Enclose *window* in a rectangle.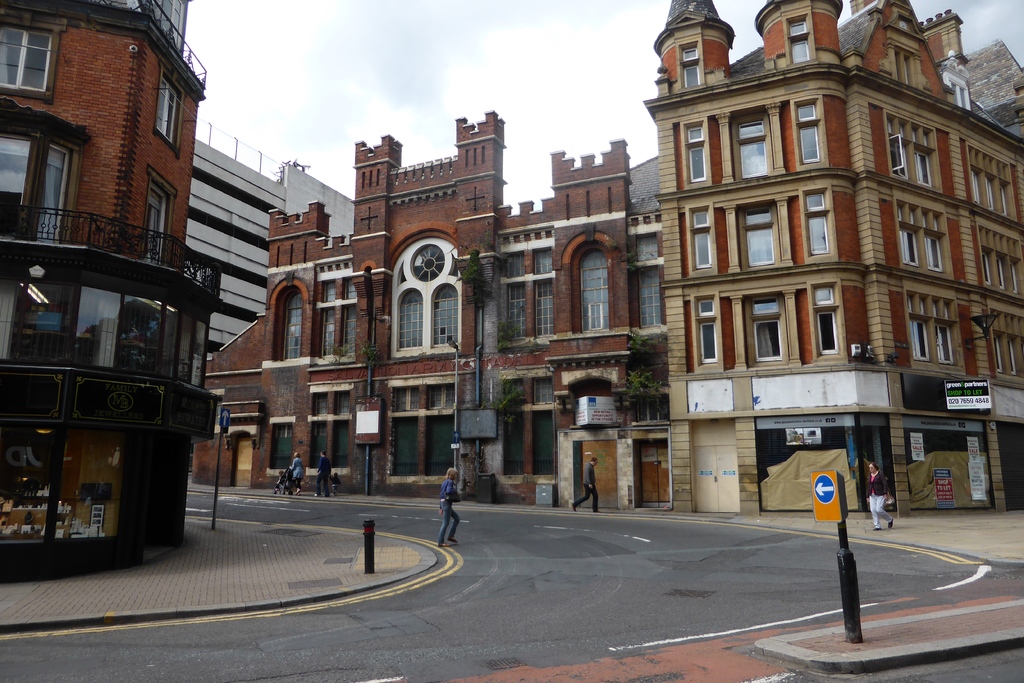
[963, 165, 1014, 216].
